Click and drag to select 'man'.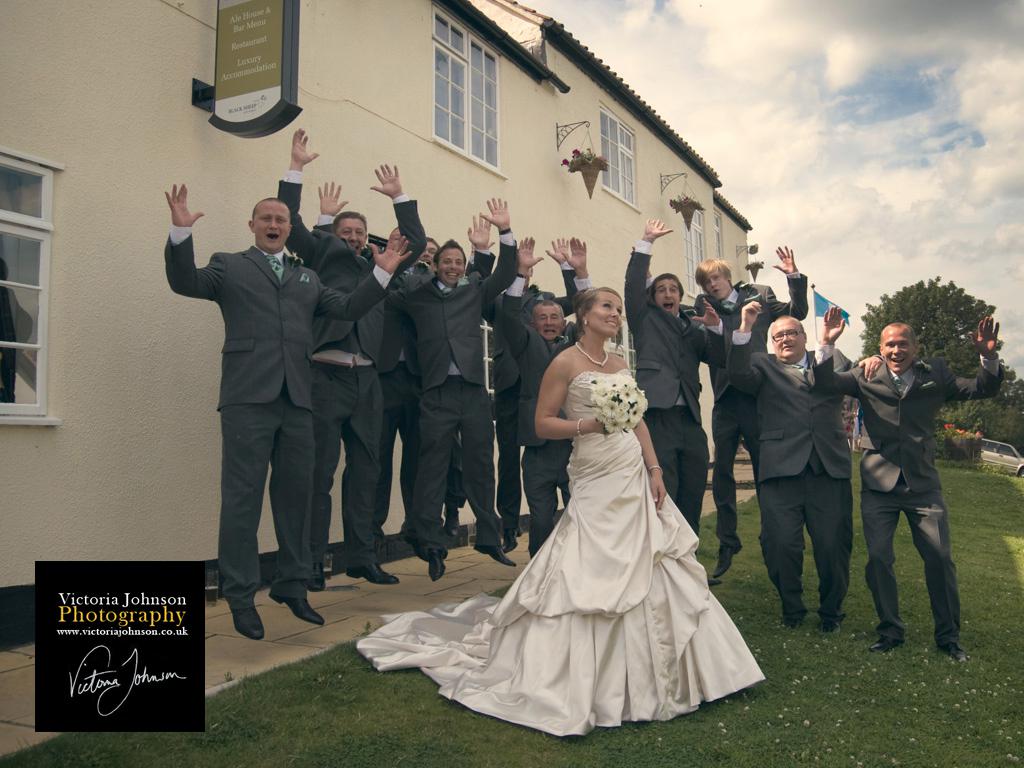
Selection: (162,185,410,641).
